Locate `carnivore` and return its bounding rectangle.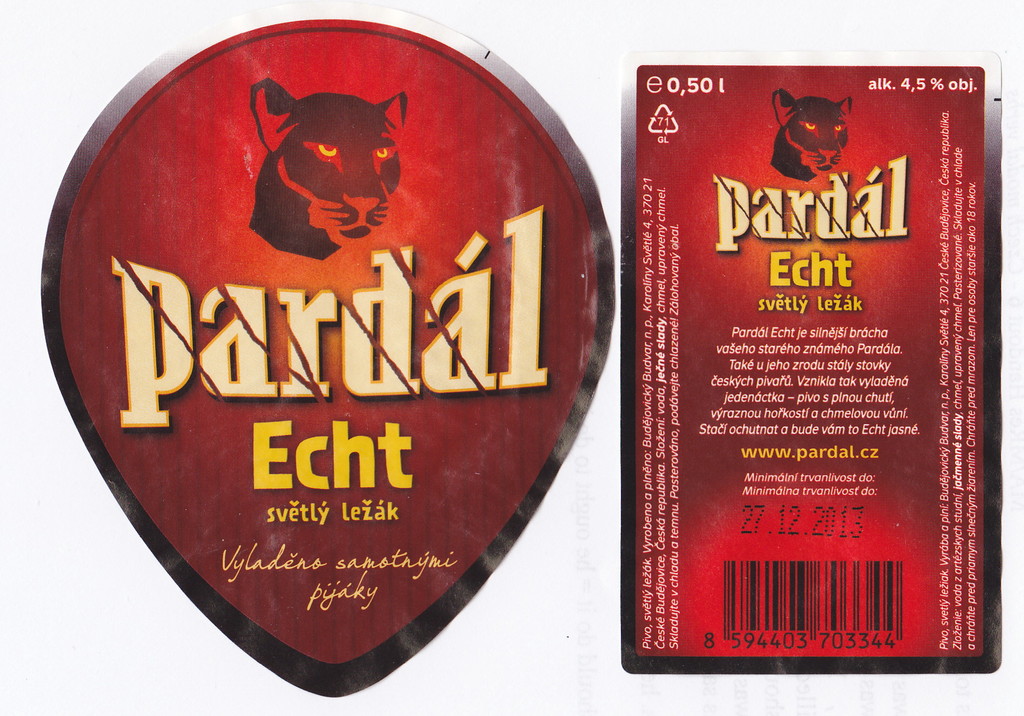
bbox(244, 79, 409, 260).
